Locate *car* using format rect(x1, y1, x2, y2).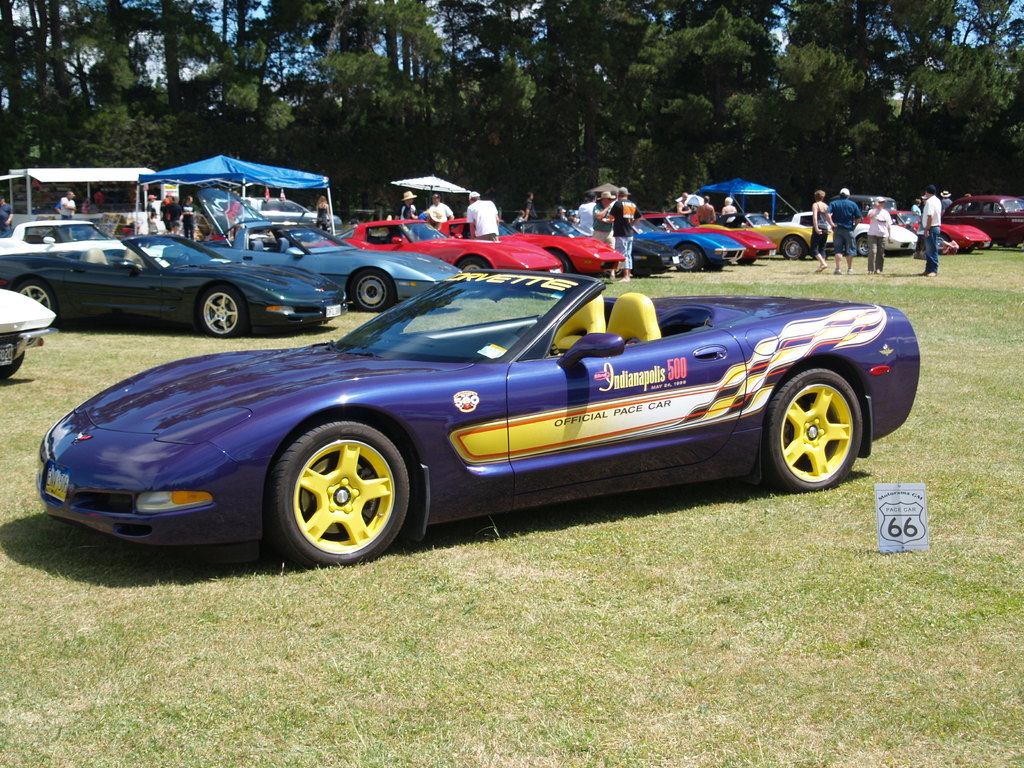
rect(0, 290, 56, 375).
